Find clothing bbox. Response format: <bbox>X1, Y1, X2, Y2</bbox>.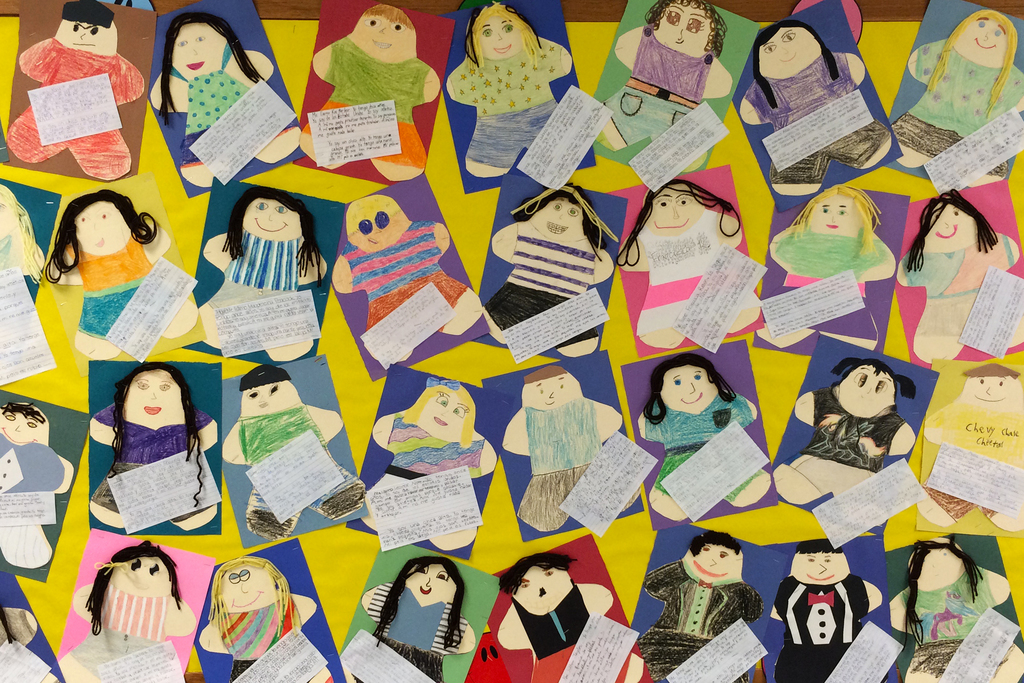
<bbox>204, 218, 319, 331</bbox>.
